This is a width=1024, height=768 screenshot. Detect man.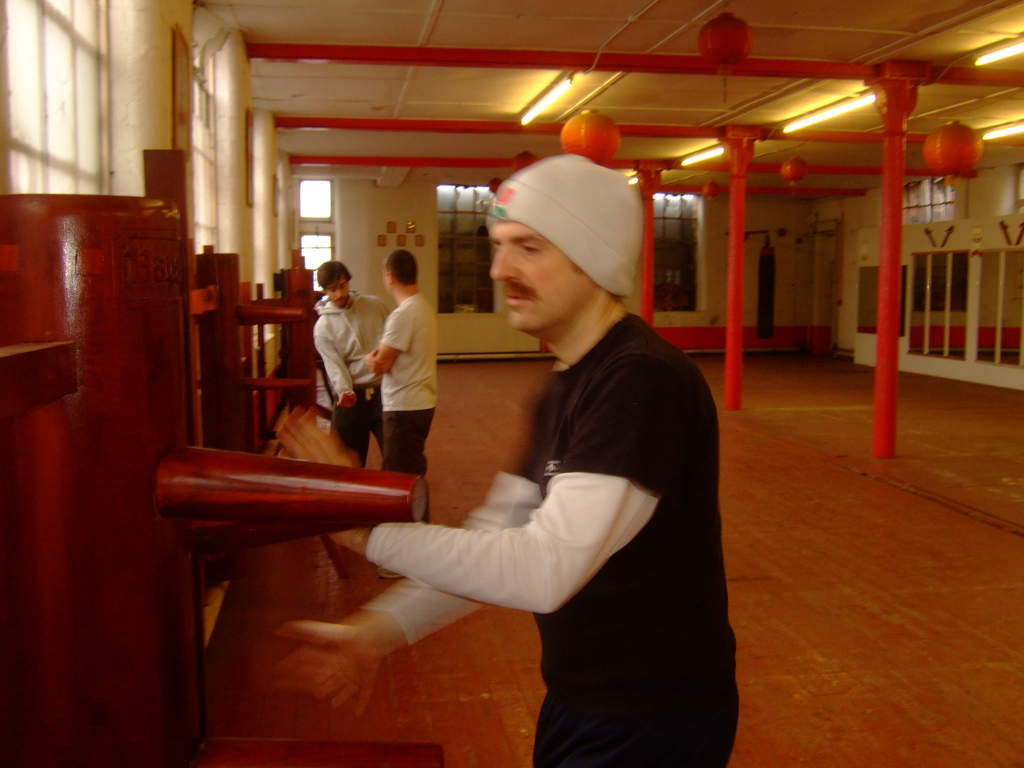
266,157,739,767.
